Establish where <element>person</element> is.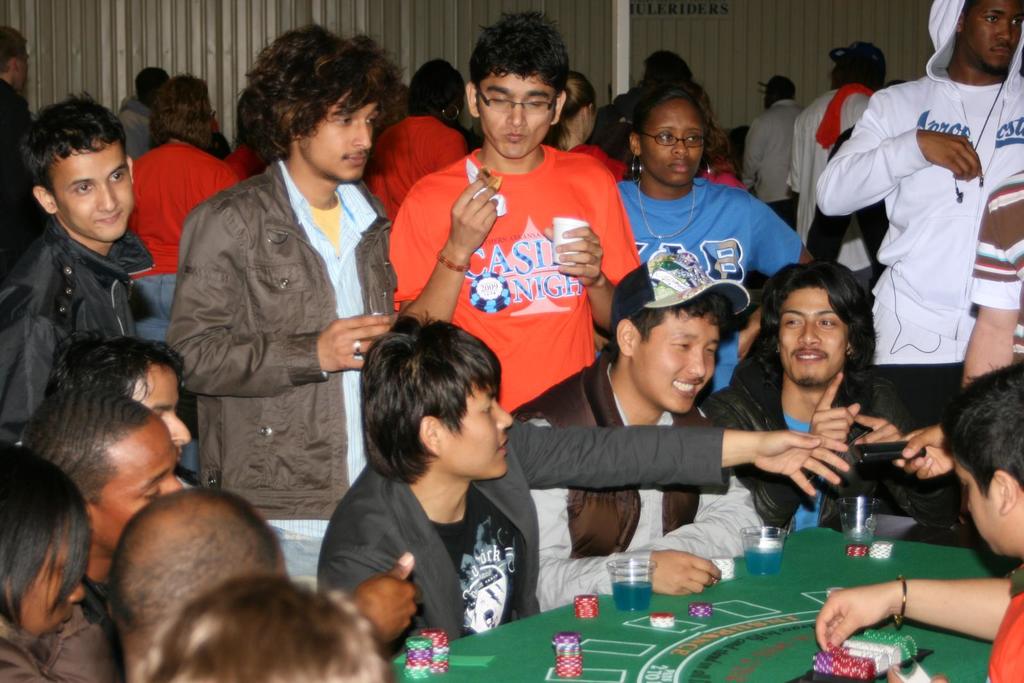
Established at left=385, top=0, right=640, bottom=422.
